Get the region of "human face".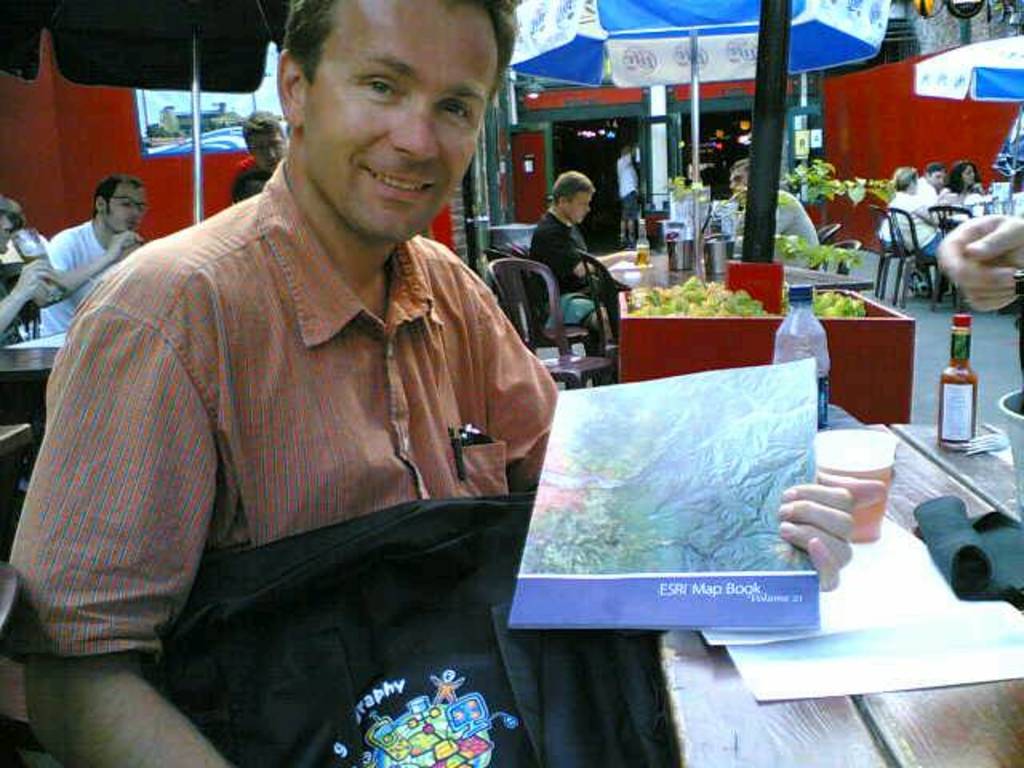
(302,2,502,245).
